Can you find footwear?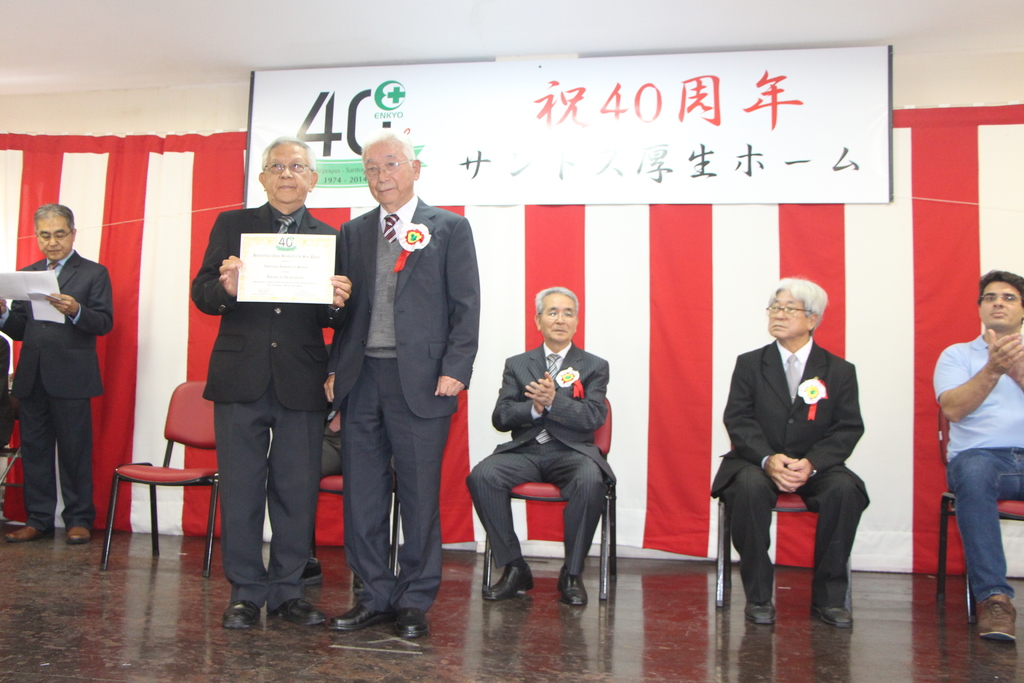
Yes, bounding box: [left=274, top=595, right=328, bottom=629].
